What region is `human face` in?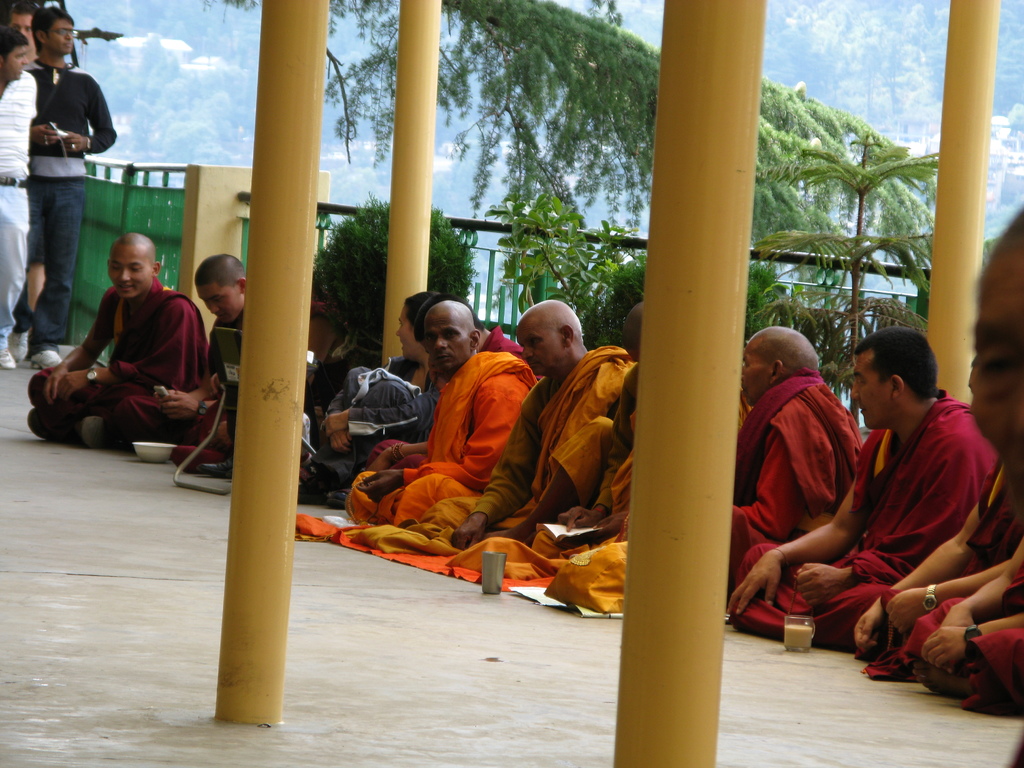
[850,352,892,430].
